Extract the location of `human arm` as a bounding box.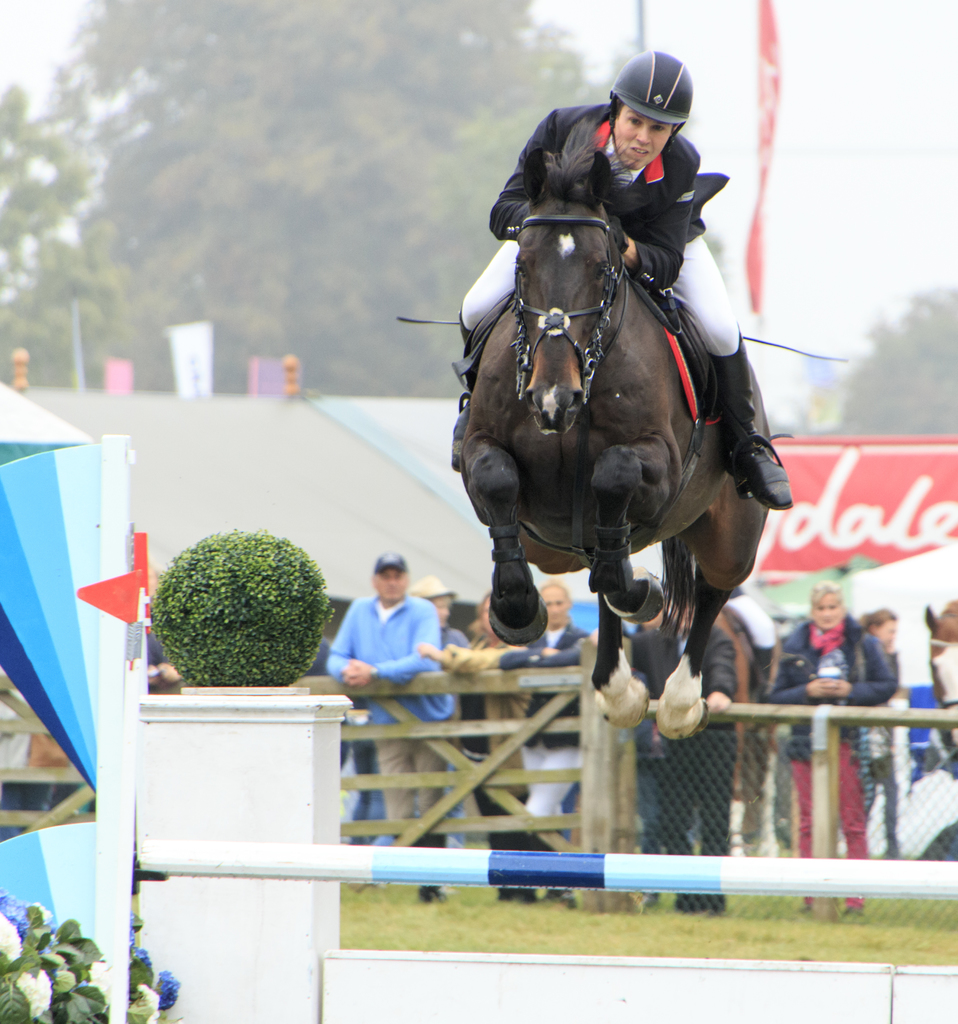
select_region(532, 631, 590, 671).
